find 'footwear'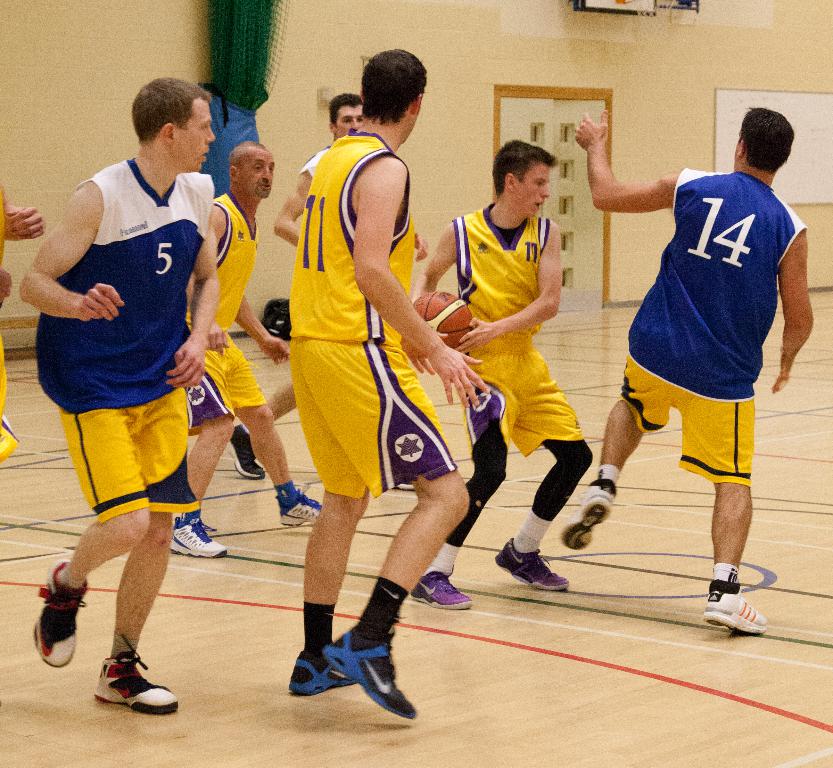
bbox=[557, 484, 615, 553]
